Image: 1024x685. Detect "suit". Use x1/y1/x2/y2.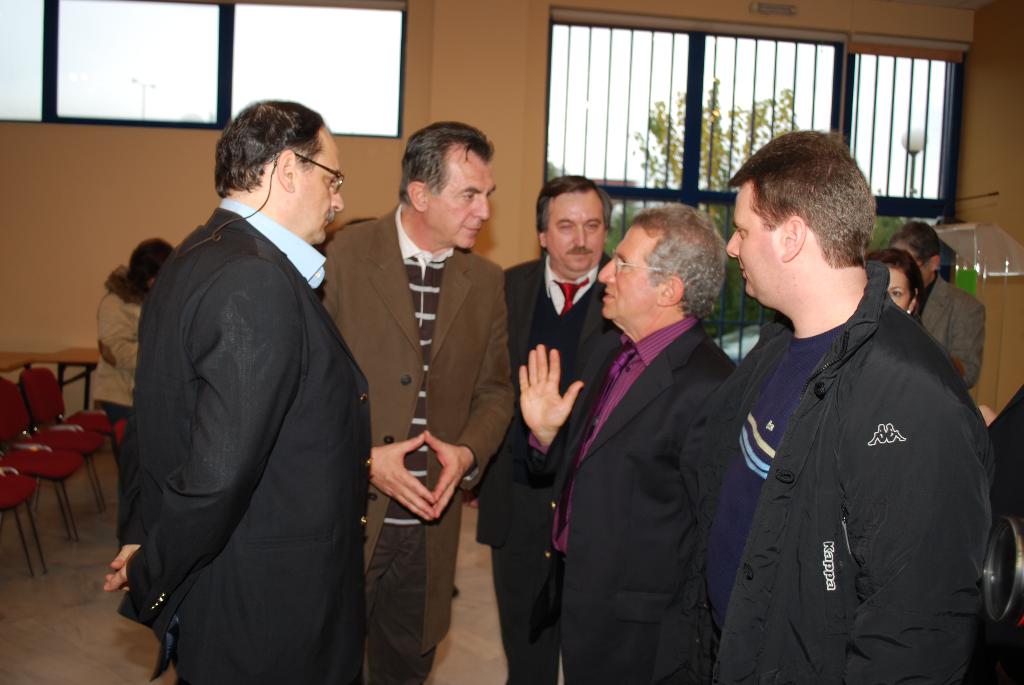
511/258/610/684.
